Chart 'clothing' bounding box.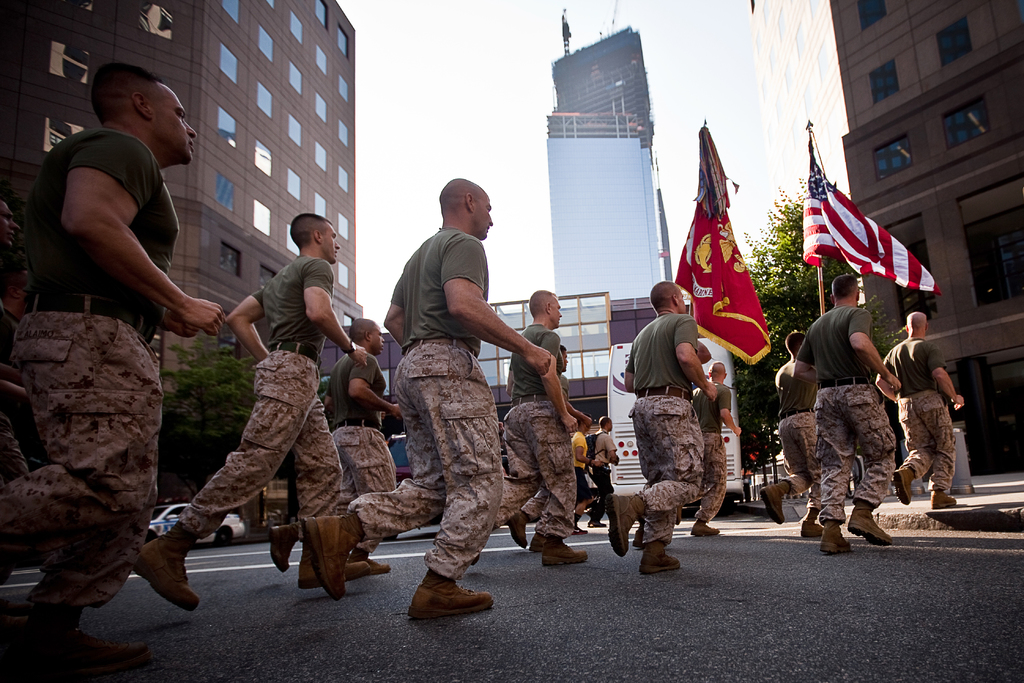
Charted: [left=0, top=121, right=178, bottom=595].
